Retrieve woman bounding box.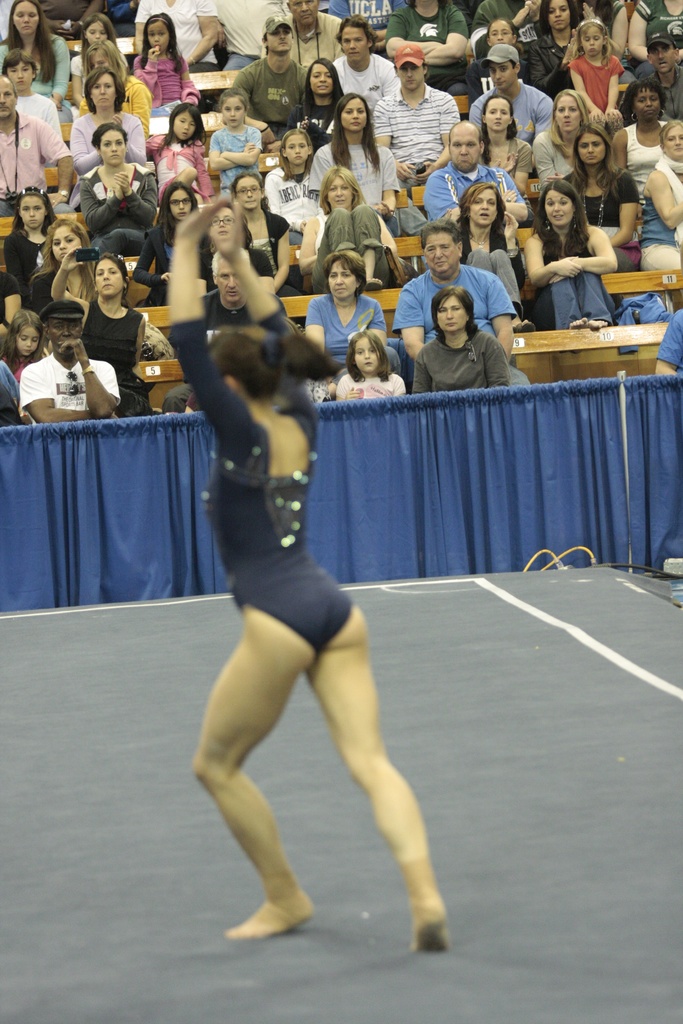
Bounding box: pyautogui.locateOnScreen(306, 88, 400, 214).
